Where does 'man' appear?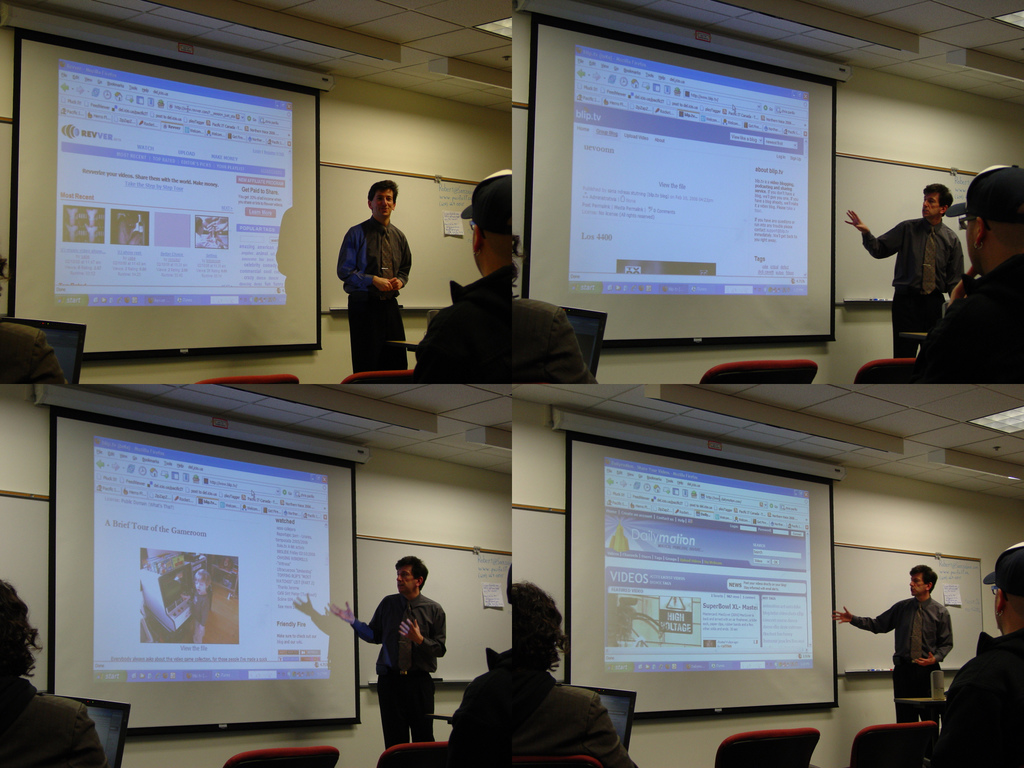
Appears at box=[840, 182, 964, 364].
